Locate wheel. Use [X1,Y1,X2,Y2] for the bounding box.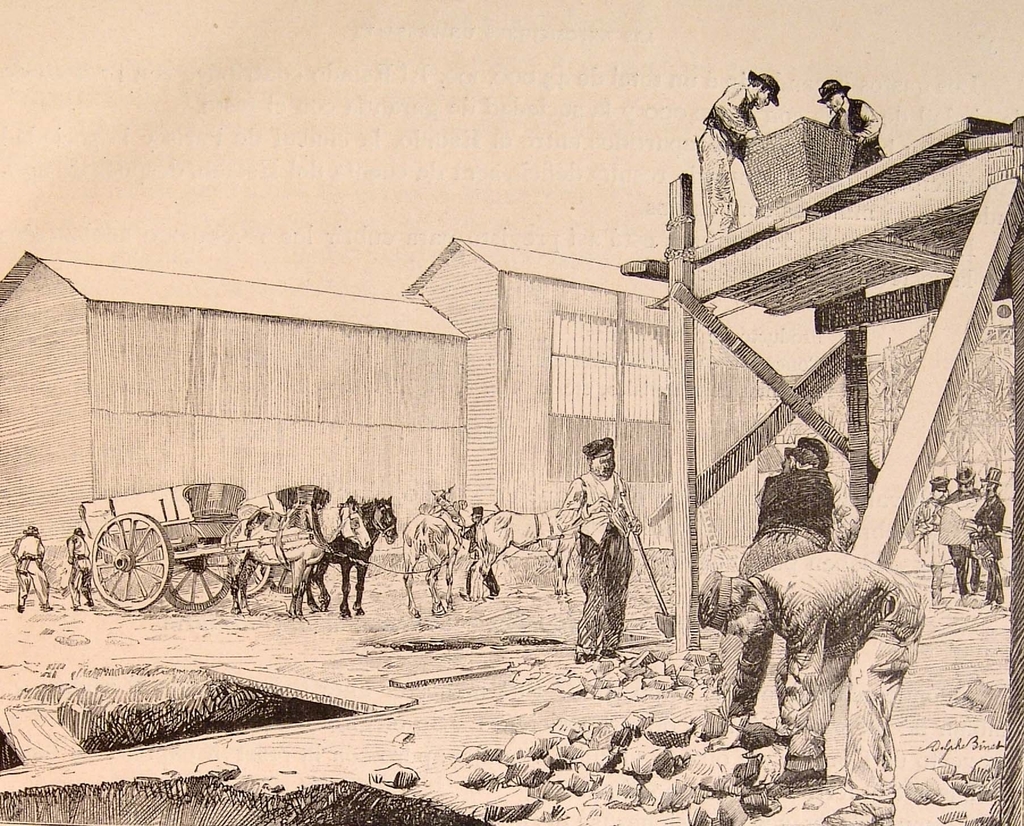
[165,537,241,613].
